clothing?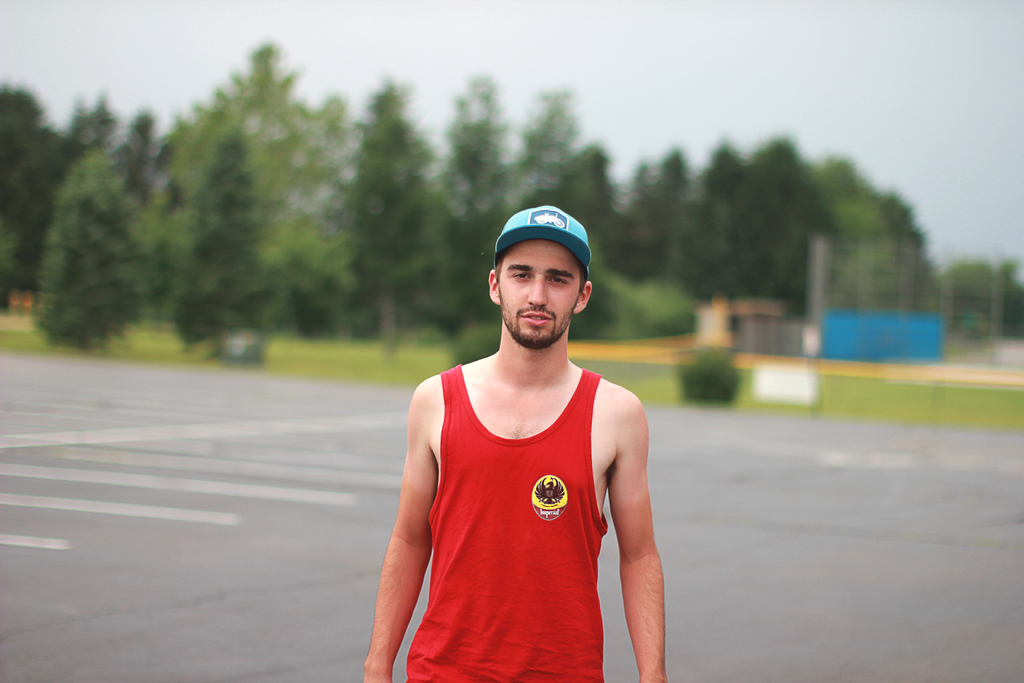
403 338 644 657
